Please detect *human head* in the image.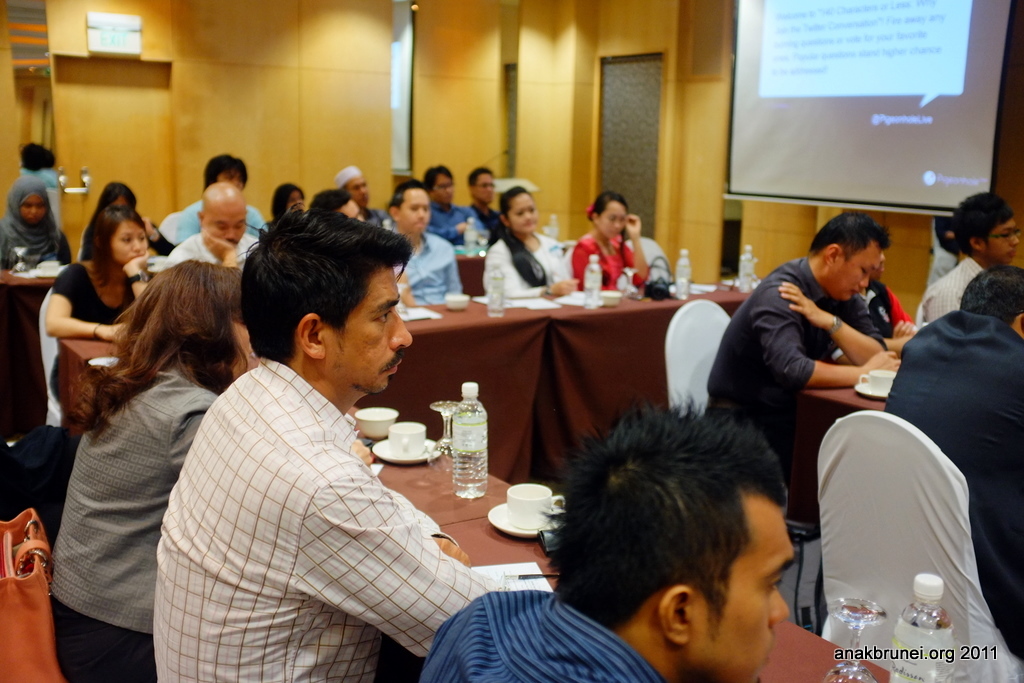
{"x1": 100, "y1": 180, "x2": 139, "y2": 211}.
